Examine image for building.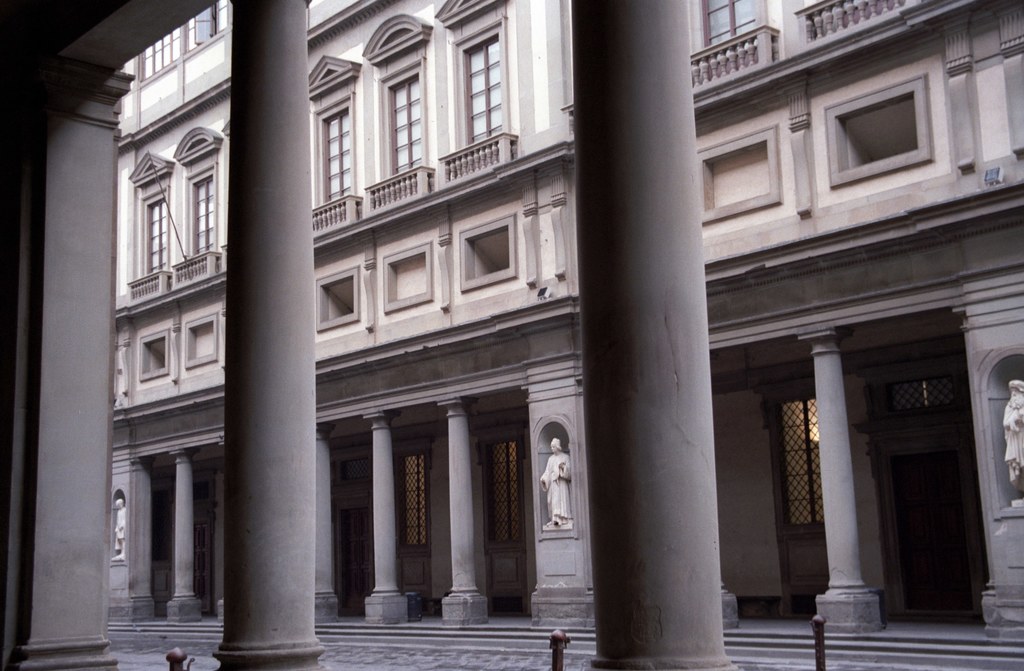
Examination result: <bbox>110, 0, 1023, 664</bbox>.
